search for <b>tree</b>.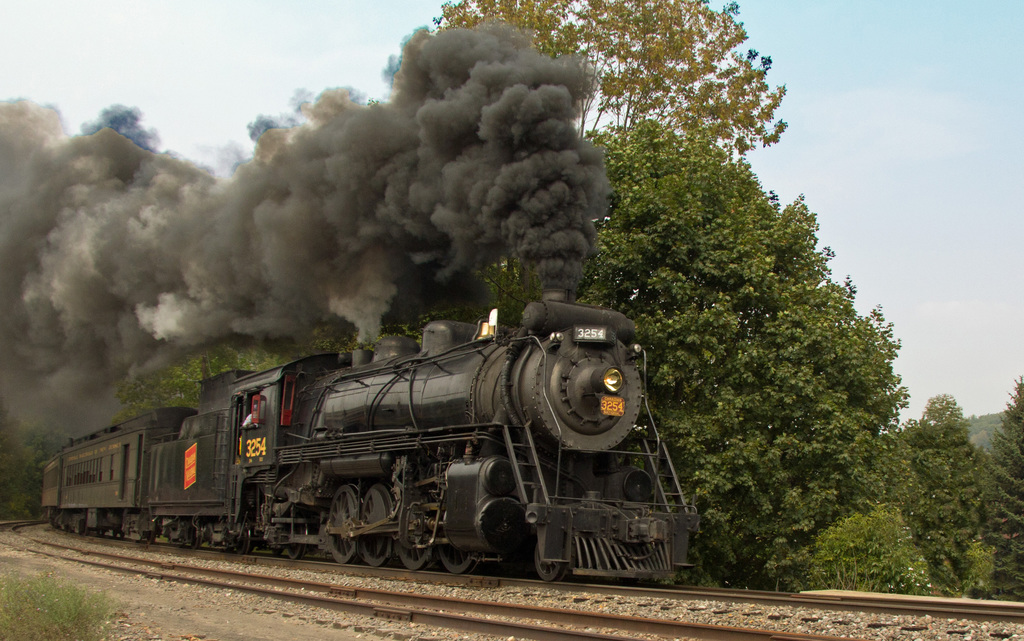
Found at Rect(581, 118, 897, 564).
